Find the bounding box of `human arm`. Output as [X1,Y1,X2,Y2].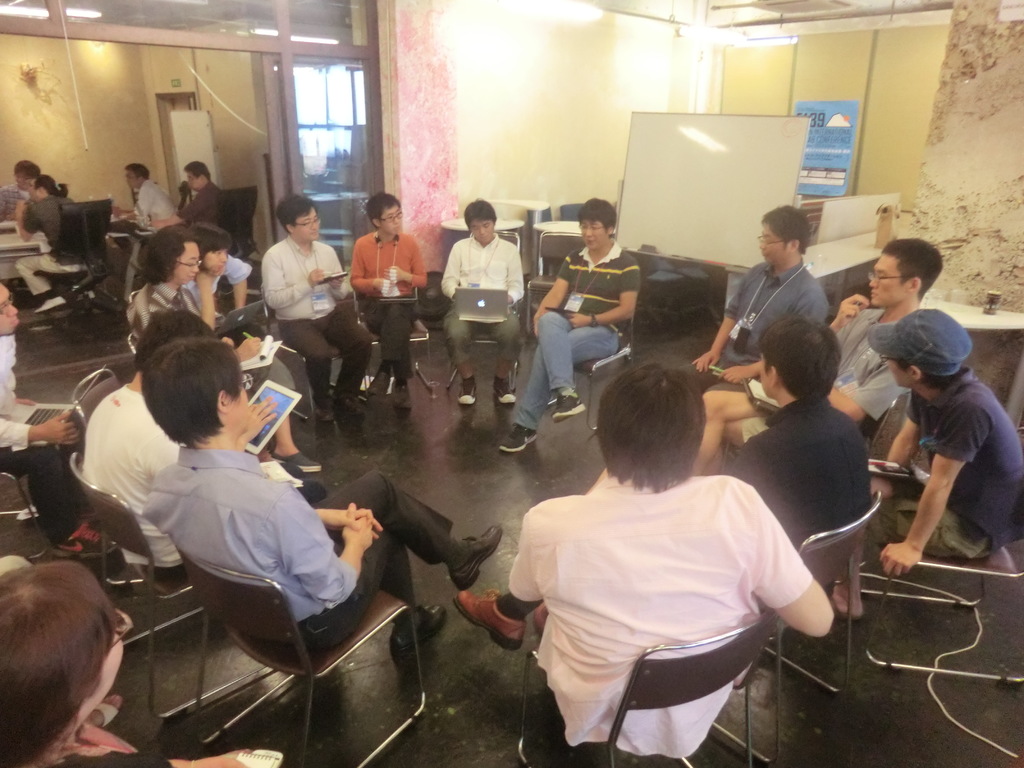
[688,273,750,375].
